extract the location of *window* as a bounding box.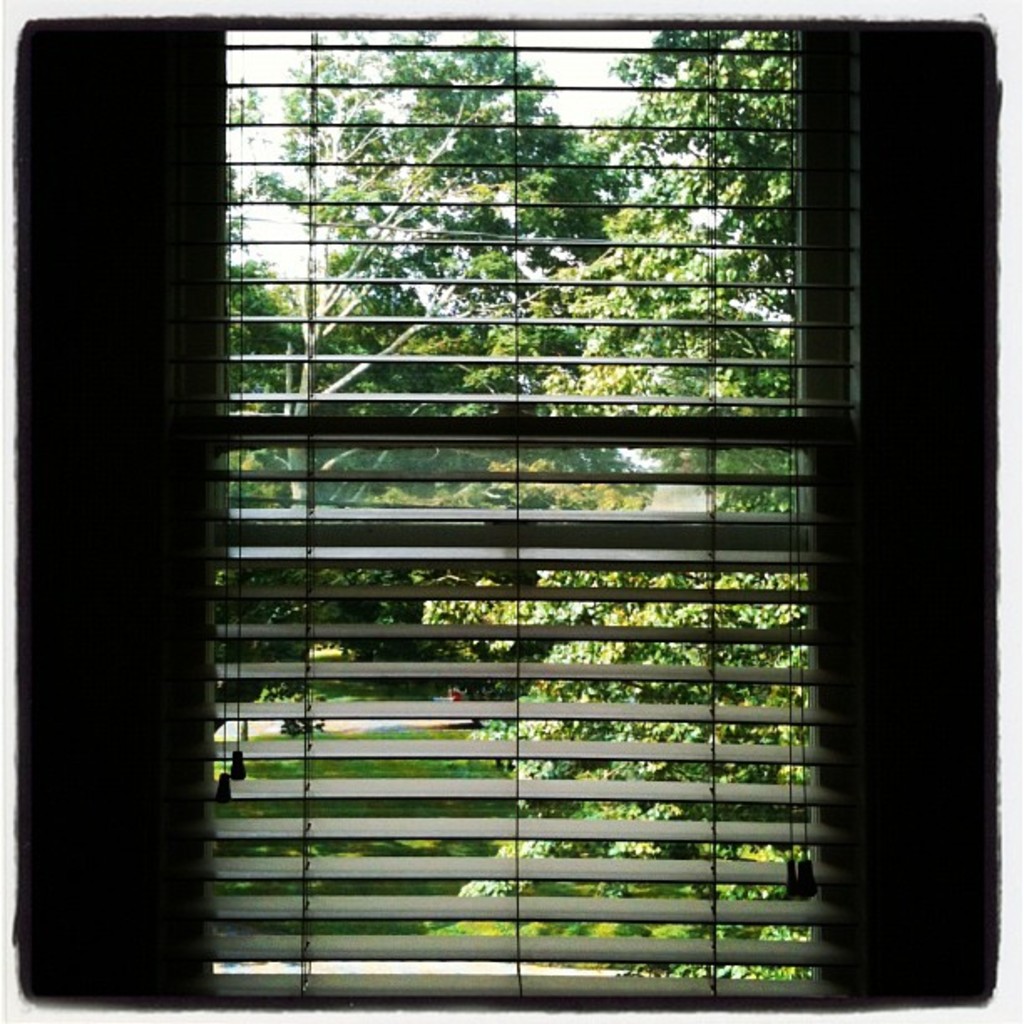
x1=228 y1=30 x2=832 y2=994.
